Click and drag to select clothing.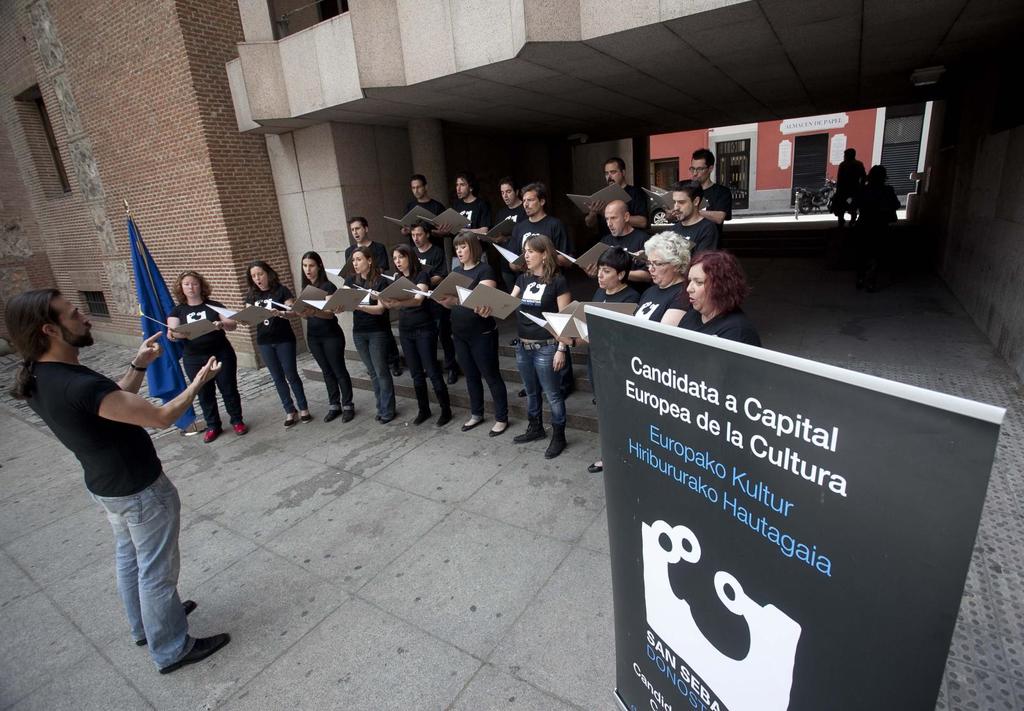
Selection: (237,280,309,416).
